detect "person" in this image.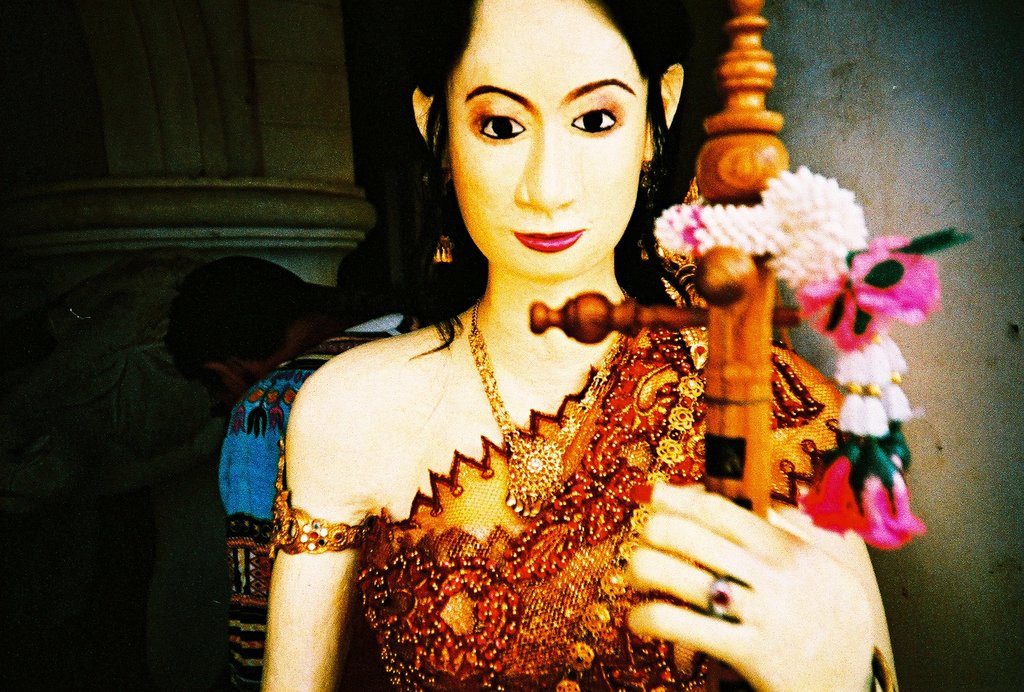
Detection: {"x1": 253, "y1": 47, "x2": 819, "y2": 691}.
